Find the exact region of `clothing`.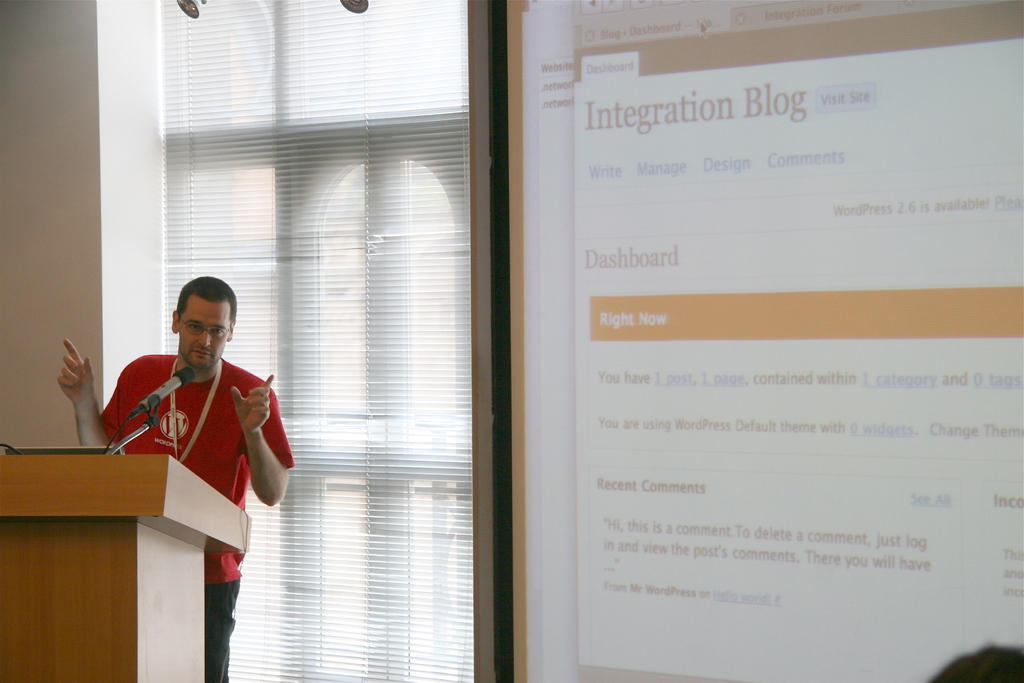
Exact region: (left=102, top=339, right=267, bottom=575).
